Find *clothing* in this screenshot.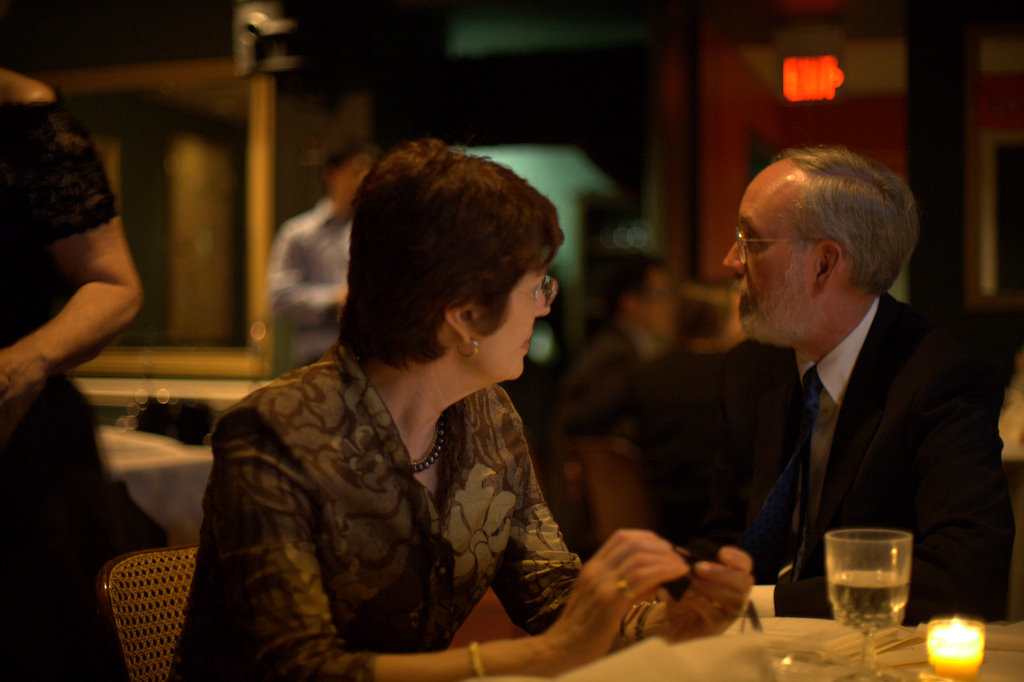
The bounding box for *clothing* is box(270, 195, 358, 380).
